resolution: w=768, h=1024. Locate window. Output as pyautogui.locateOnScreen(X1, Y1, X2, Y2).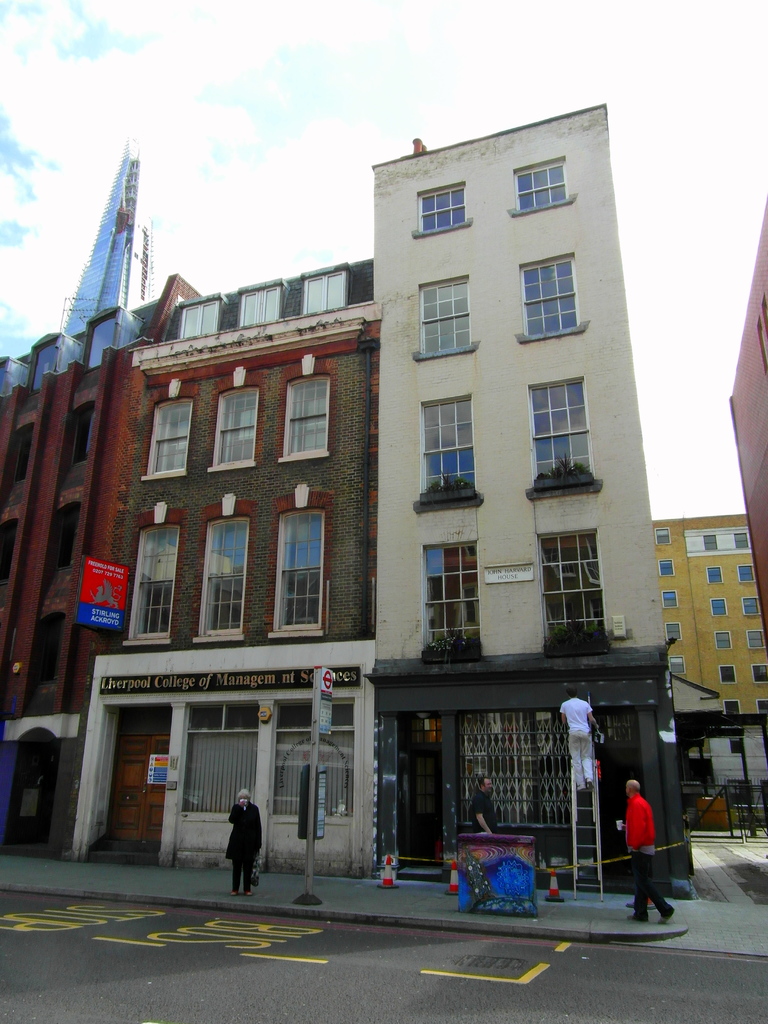
pyautogui.locateOnScreen(520, 252, 581, 342).
